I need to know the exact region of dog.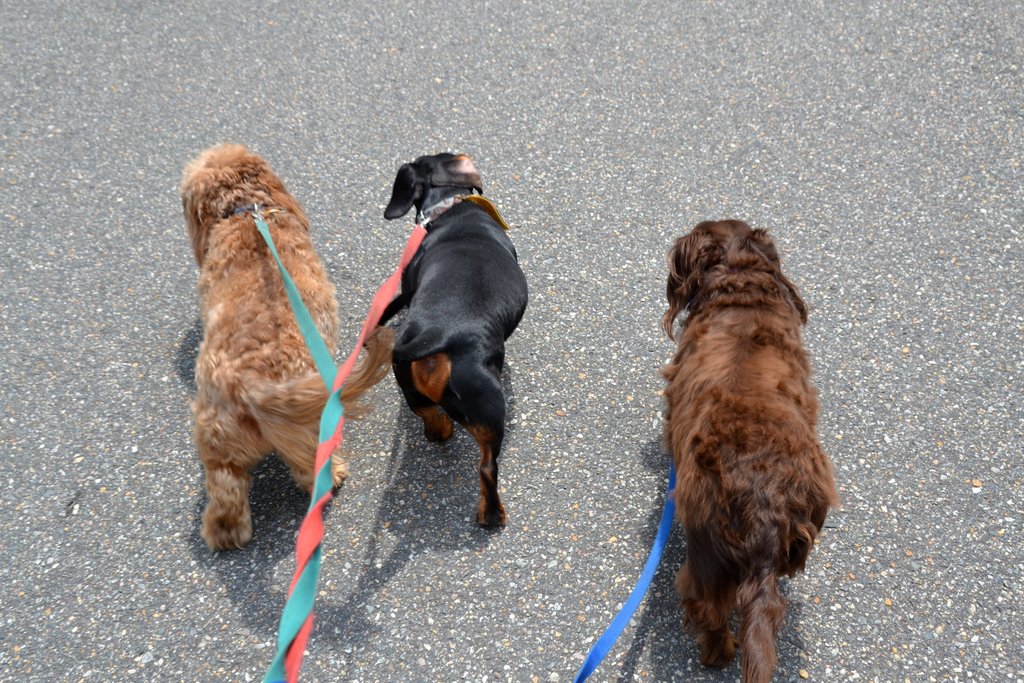
Region: select_region(647, 220, 838, 682).
